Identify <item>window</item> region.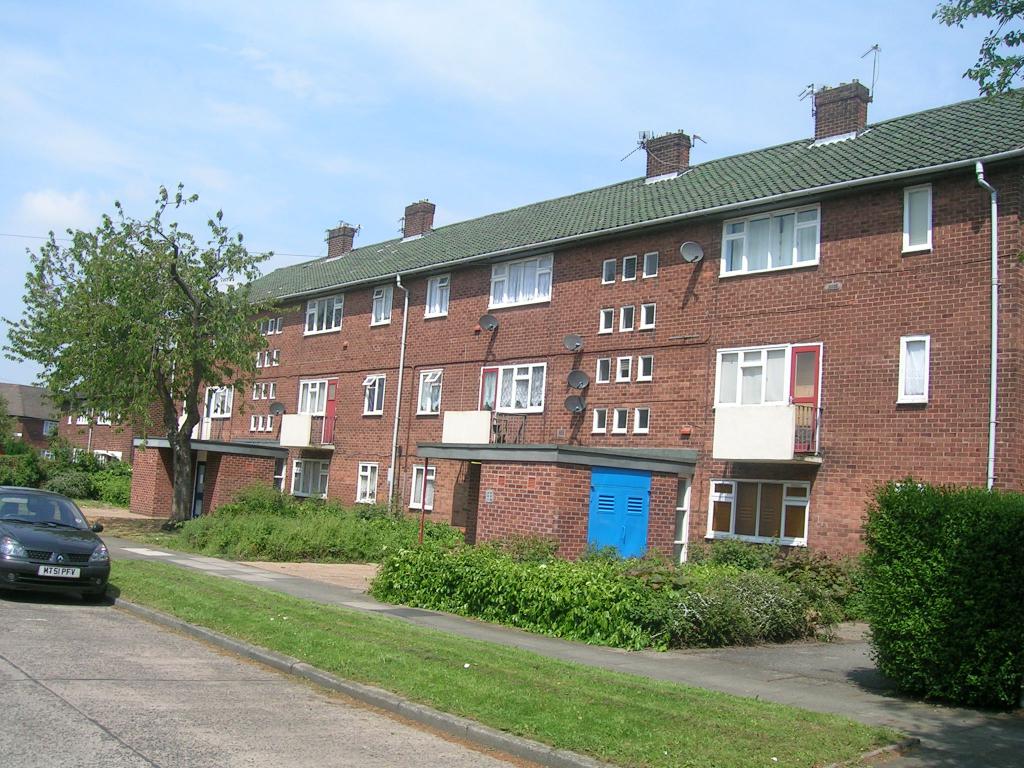
Region: <bbox>719, 205, 822, 275</bbox>.
